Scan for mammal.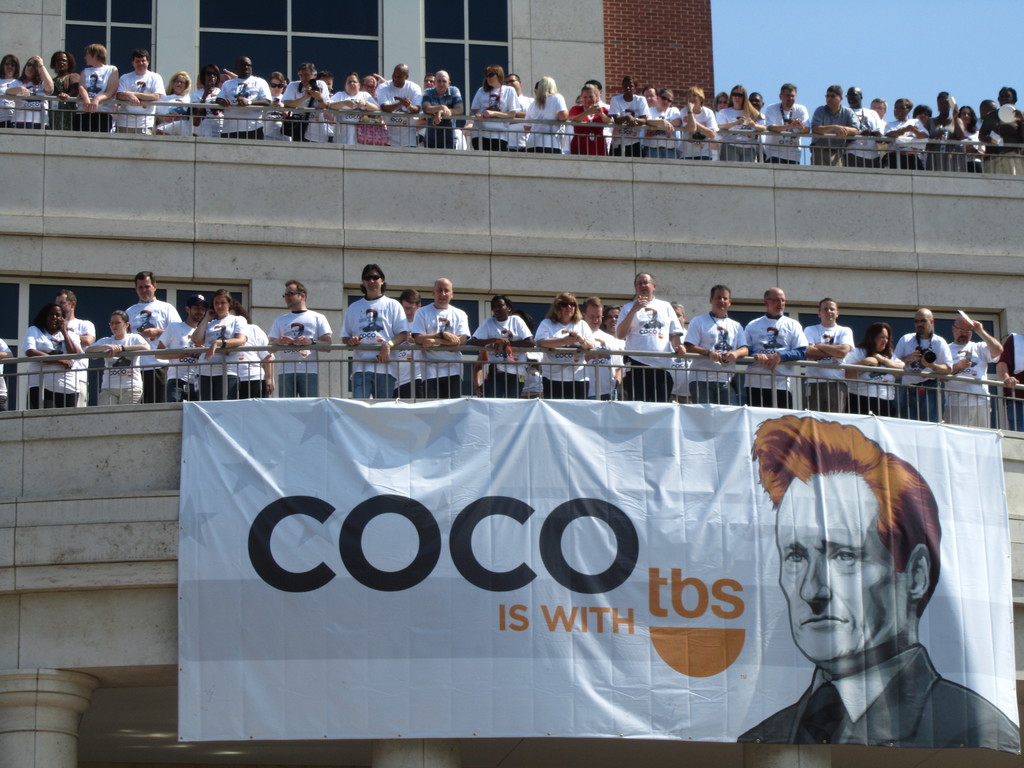
Scan result: (x1=619, y1=274, x2=682, y2=399).
